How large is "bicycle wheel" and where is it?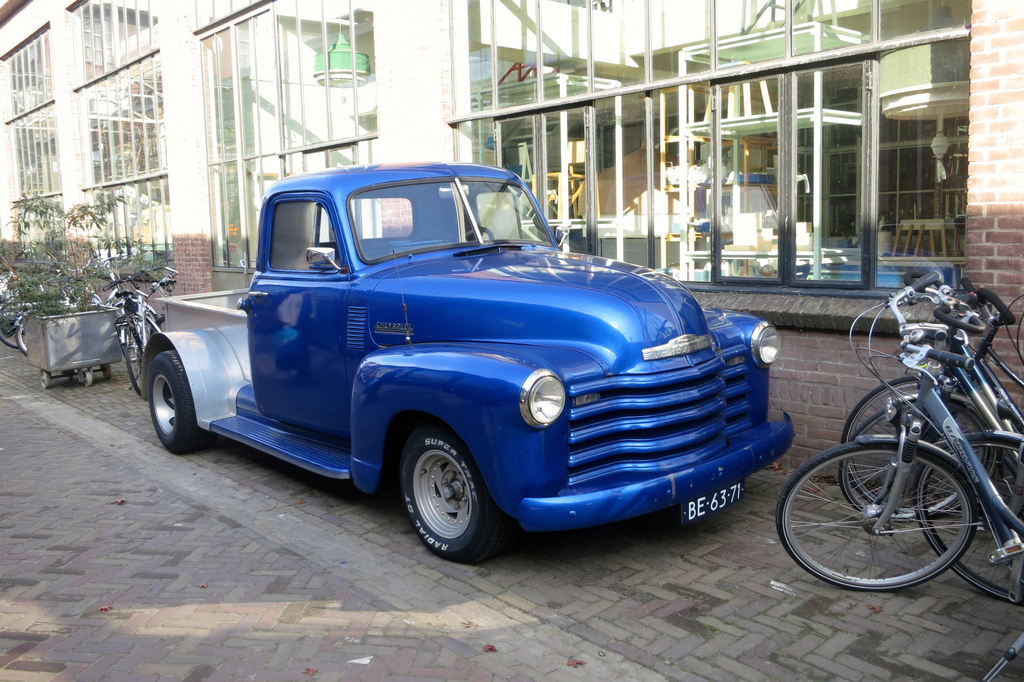
Bounding box: bbox=[124, 341, 152, 402].
